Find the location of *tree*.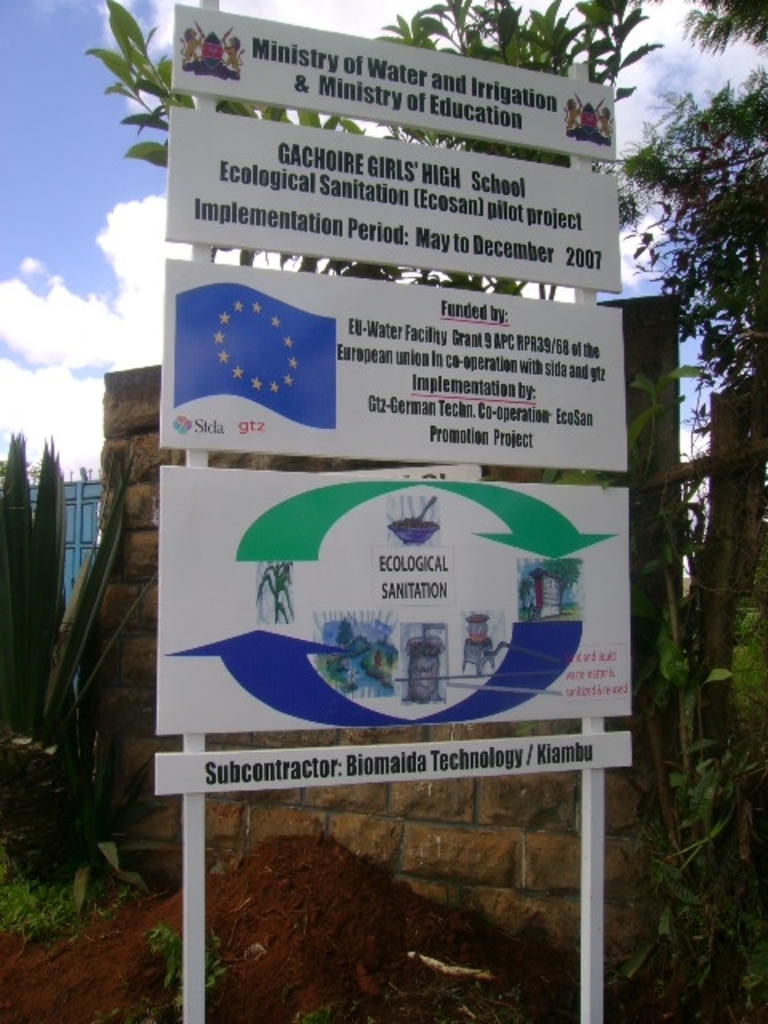
Location: x1=88, y1=0, x2=766, y2=1022.
